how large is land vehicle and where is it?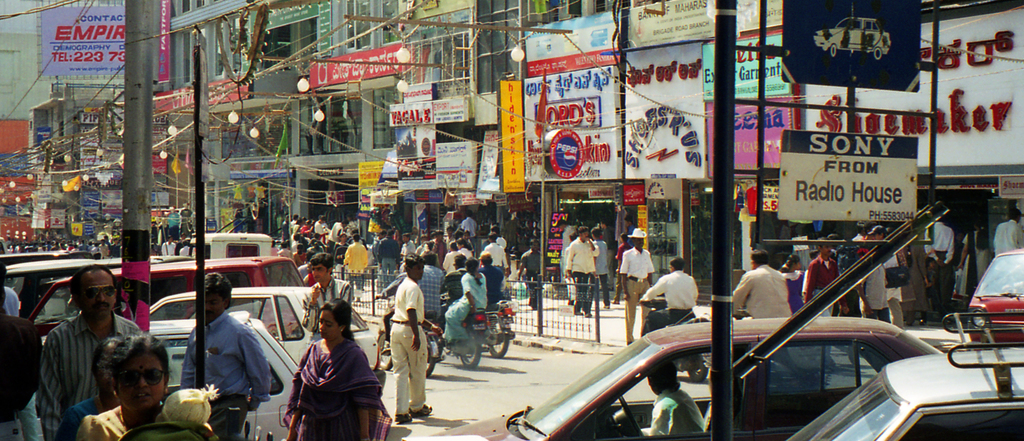
Bounding box: detection(190, 232, 274, 275).
